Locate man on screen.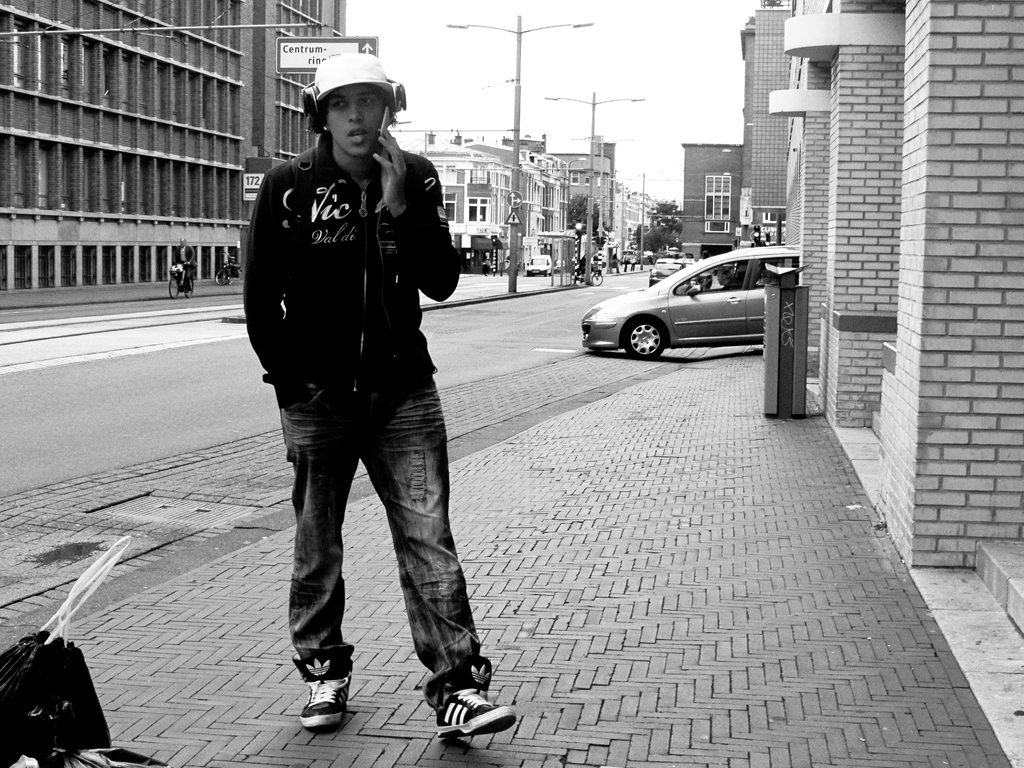
On screen at {"left": 232, "top": 68, "right": 492, "bottom": 732}.
